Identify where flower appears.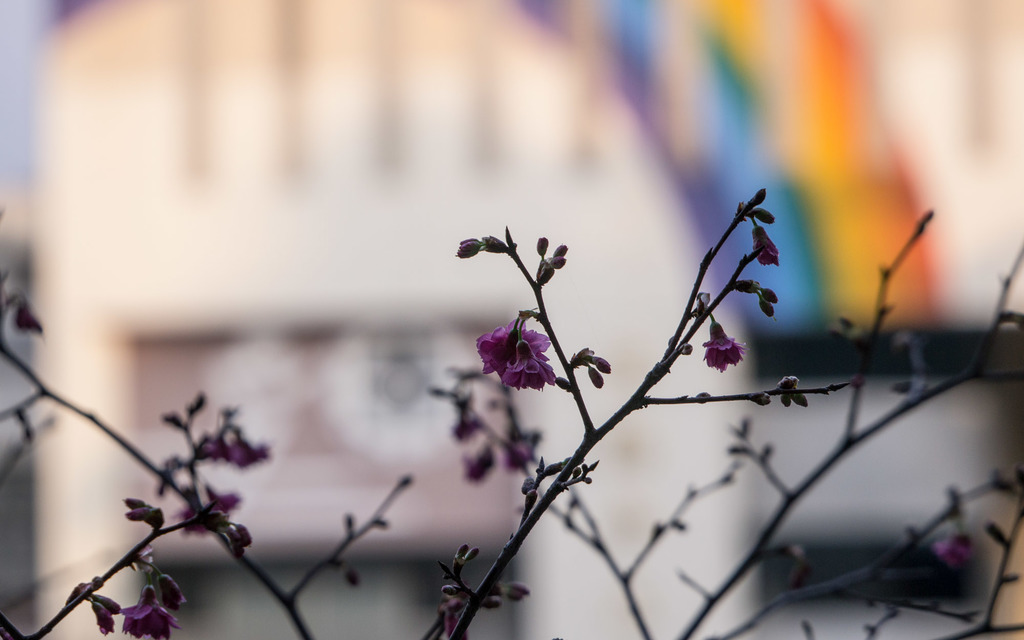
Appears at detection(212, 440, 226, 456).
